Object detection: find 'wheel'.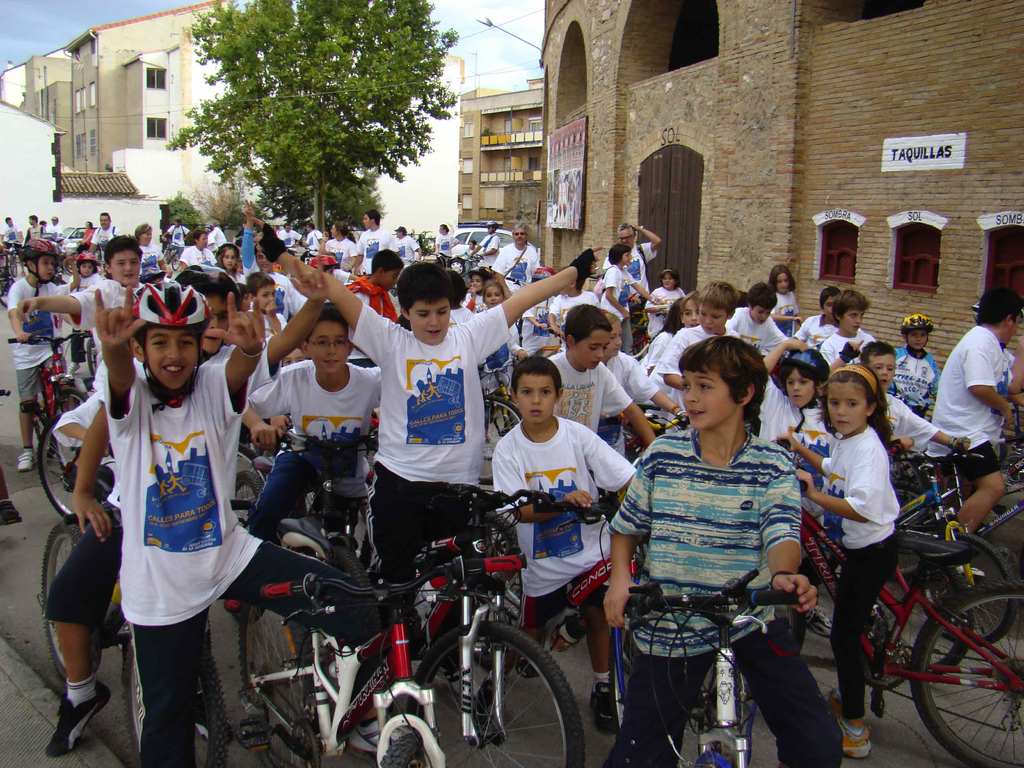
607 601 659 755.
